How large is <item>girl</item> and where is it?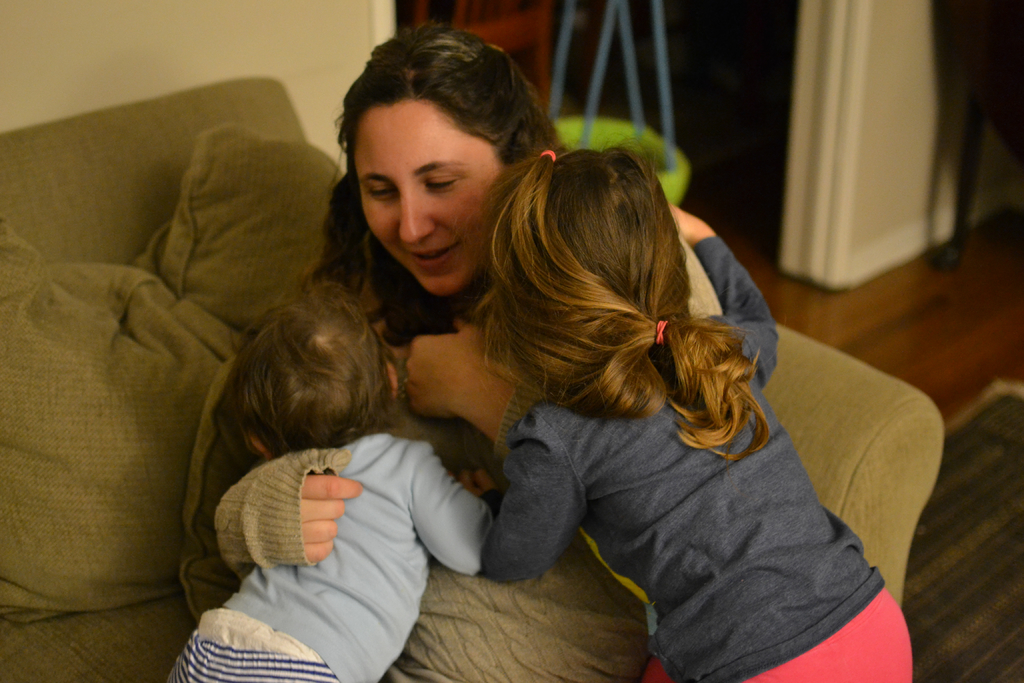
Bounding box: select_region(459, 145, 913, 682).
